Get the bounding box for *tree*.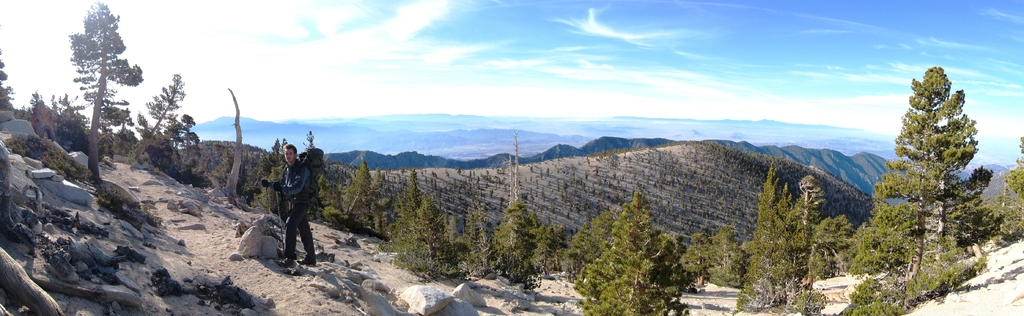
bbox=(124, 69, 191, 159).
